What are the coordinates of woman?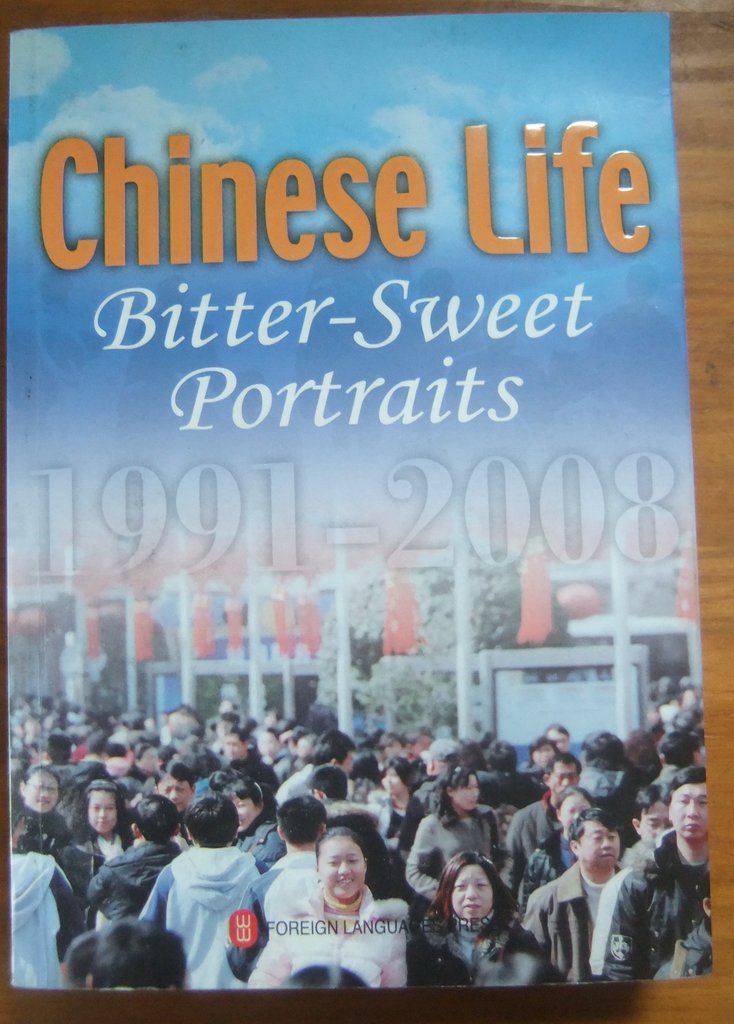
{"left": 517, "top": 790, "right": 598, "bottom": 903}.
